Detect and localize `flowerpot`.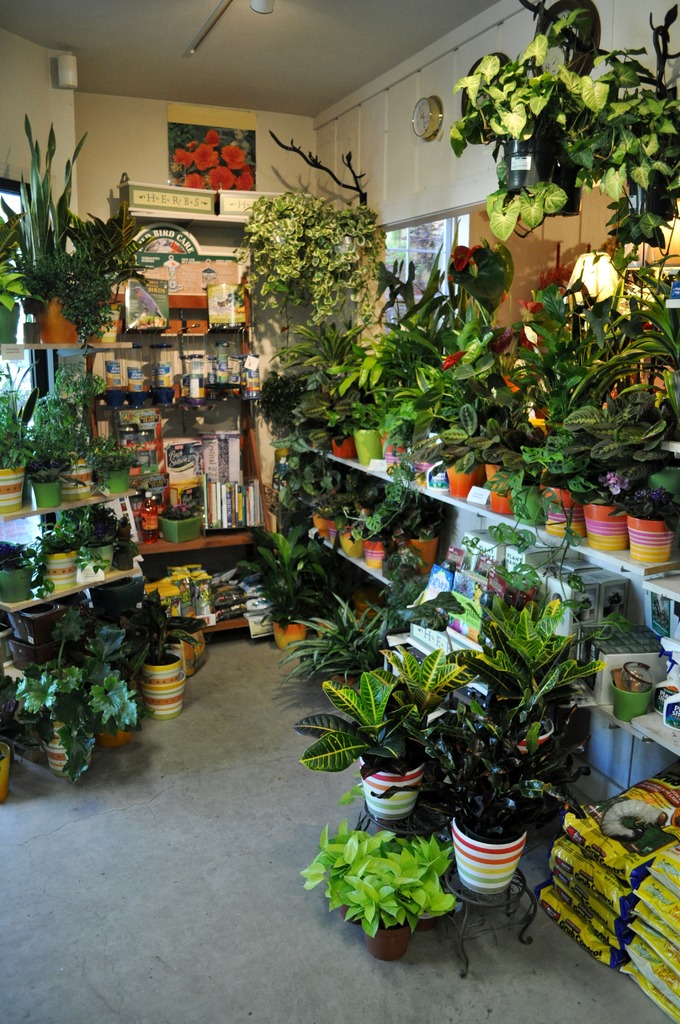
Localized at pyautogui.locateOnScreen(373, 433, 410, 465).
